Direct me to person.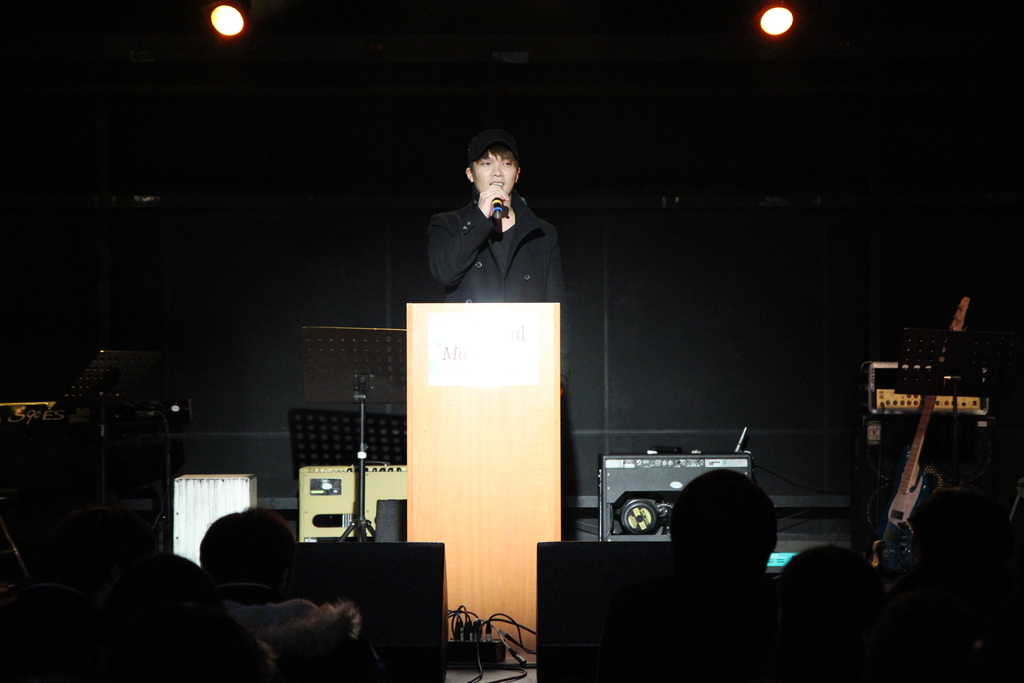
Direction: {"left": 415, "top": 129, "right": 570, "bottom": 337}.
